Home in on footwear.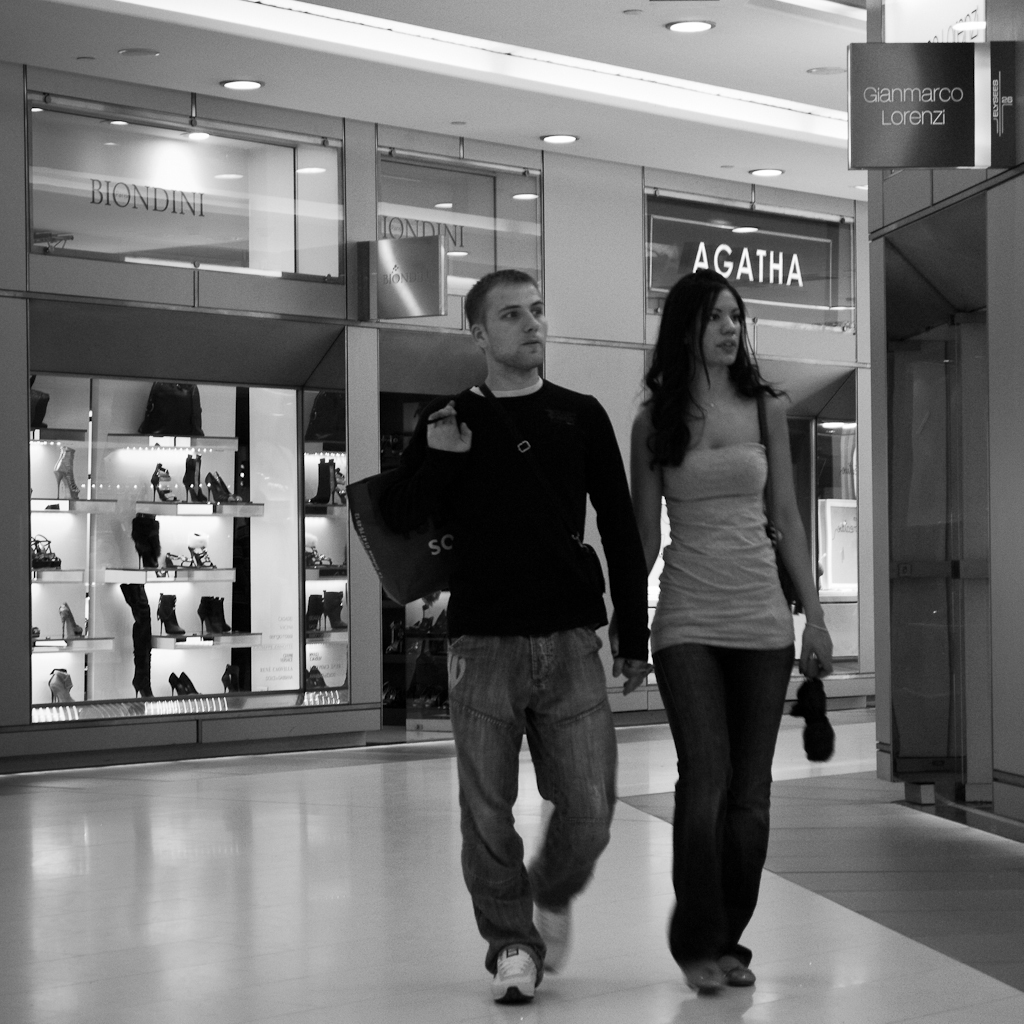
Homed in at (x1=58, y1=601, x2=79, y2=640).
